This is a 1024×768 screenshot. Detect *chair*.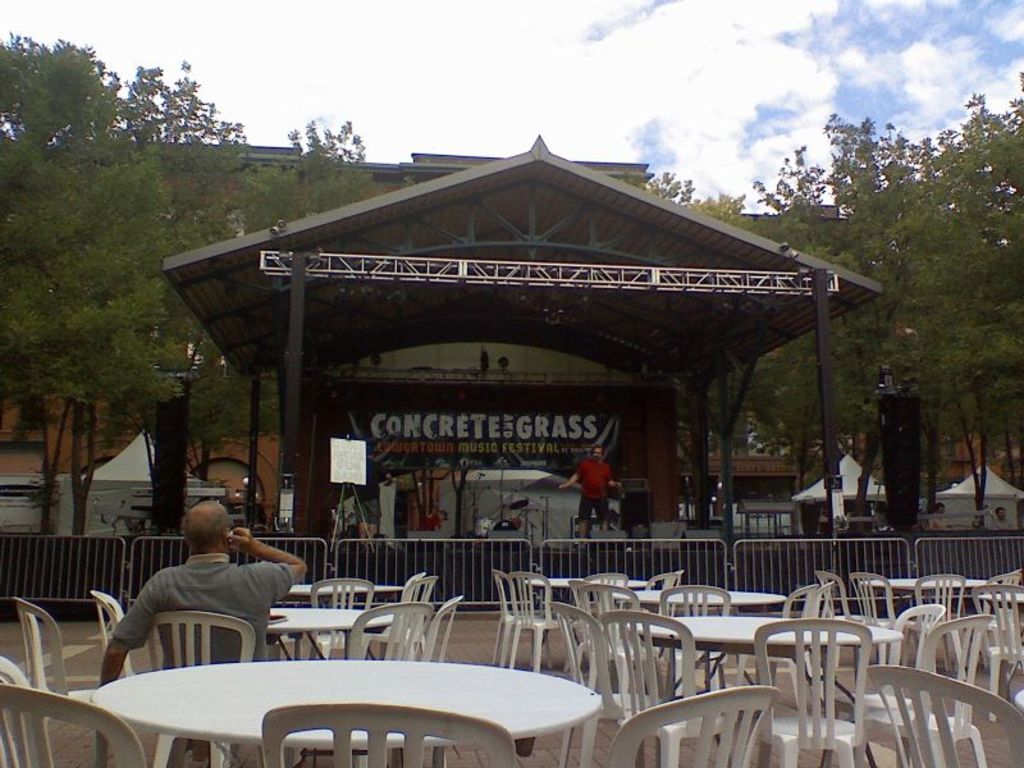
{"left": 865, "top": 598, "right": 947, "bottom": 699}.
